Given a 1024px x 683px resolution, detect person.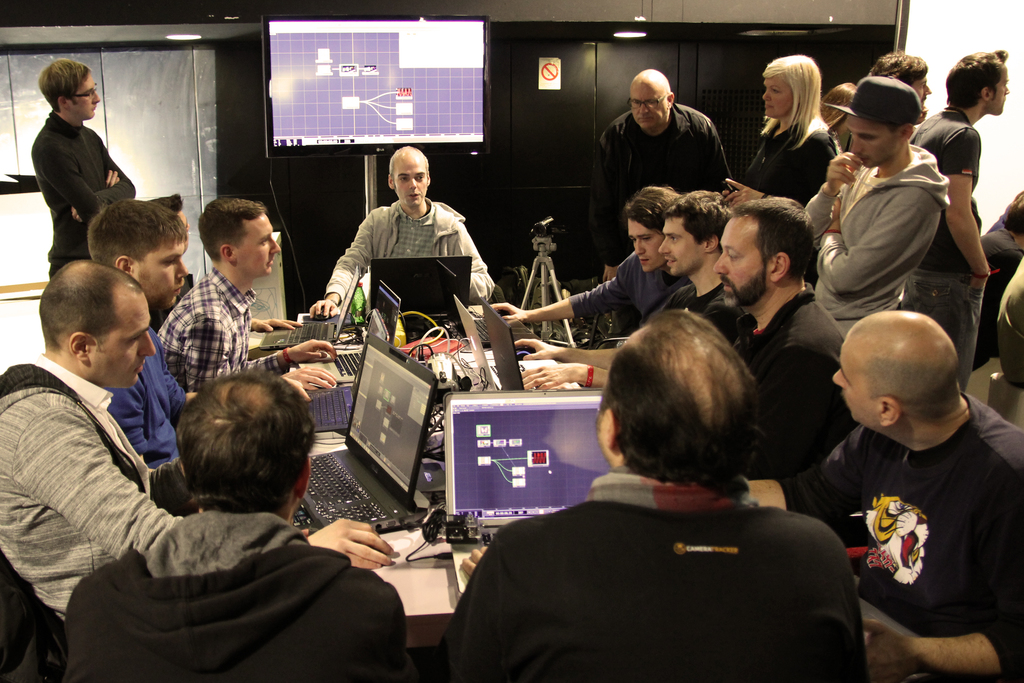
<bbox>0, 259, 392, 622</bbox>.
